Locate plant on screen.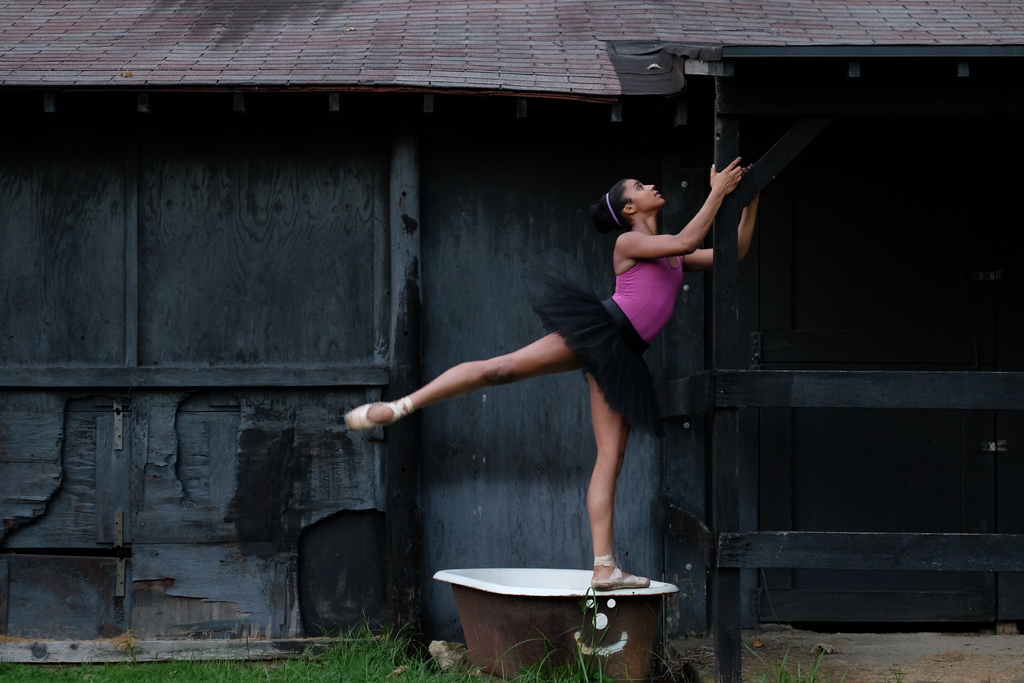
On screen at pyautogui.locateOnScreen(872, 657, 899, 679).
